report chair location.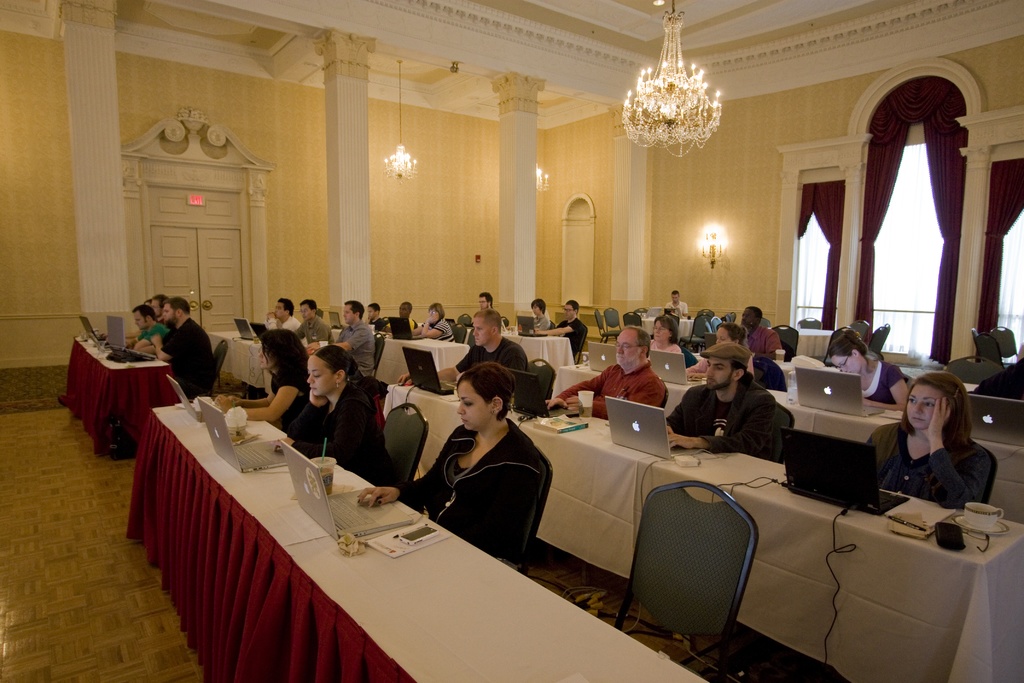
Report: {"x1": 652, "y1": 382, "x2": 670, "y2": 408}.
